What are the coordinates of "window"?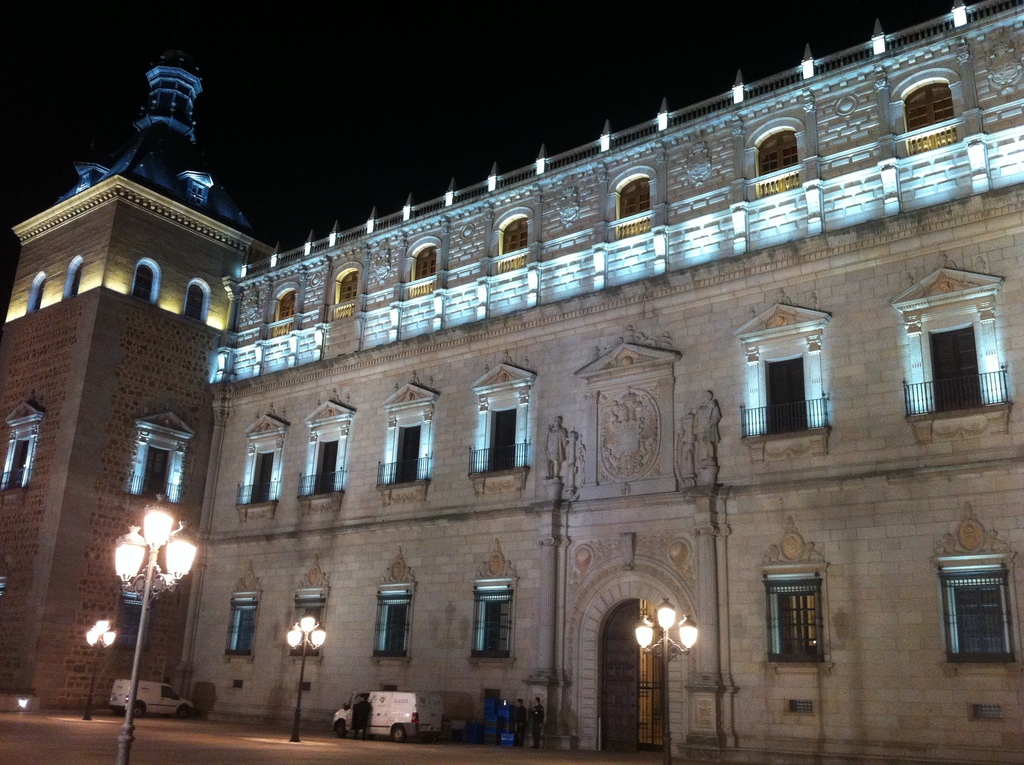
pyautogui.locateOnScreen(118, 591, 153, 652).
